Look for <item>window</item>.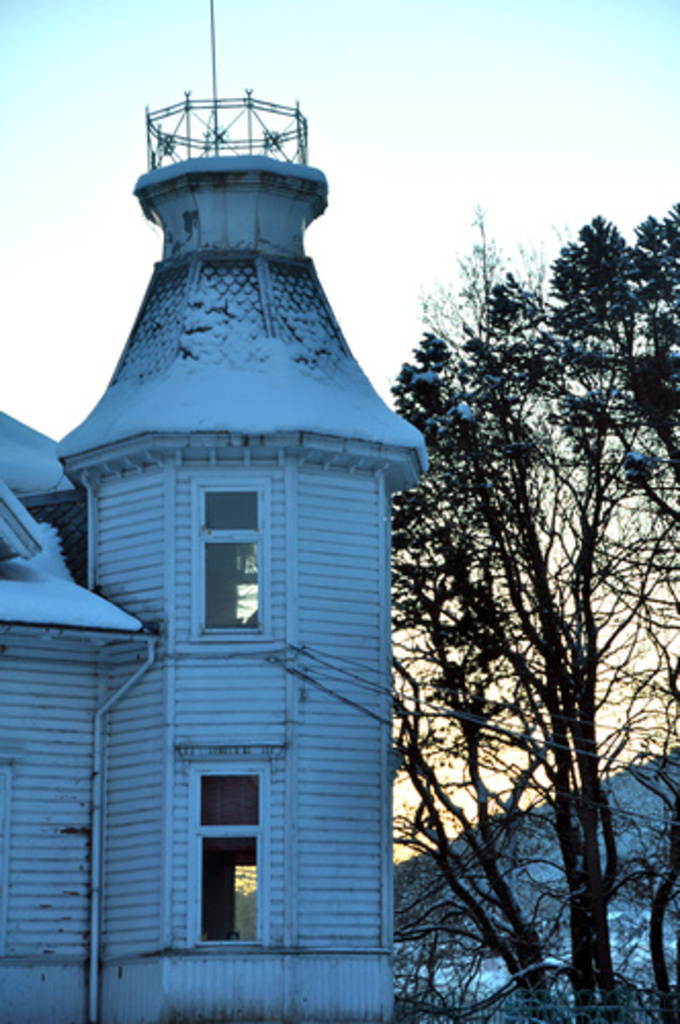
Found: Rect(195, 489, 268, 635).
